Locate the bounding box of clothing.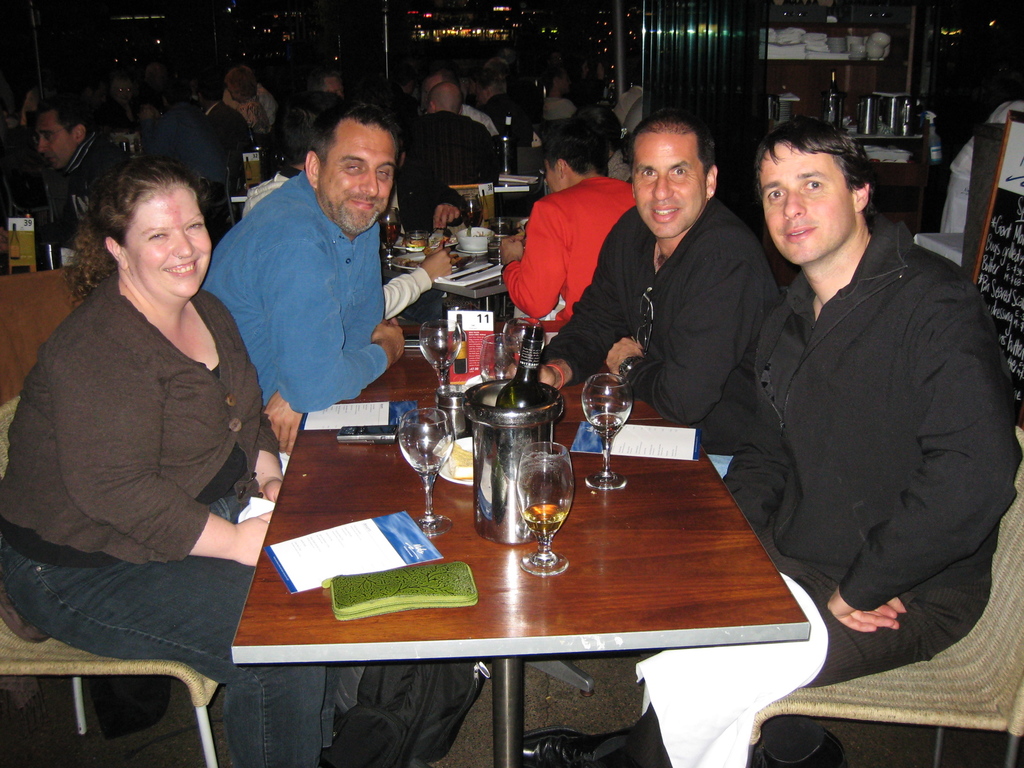
Bounding box: rect(229, 175, 438, 353).
